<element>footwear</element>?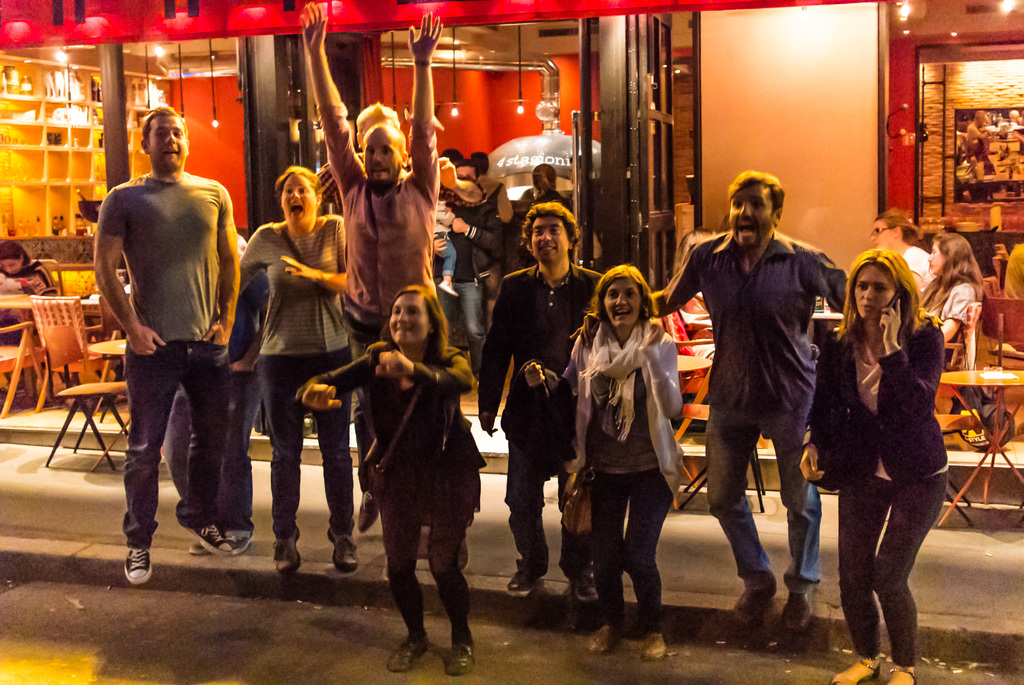
[x1=326, y1=529, x2=358, y2=568]
